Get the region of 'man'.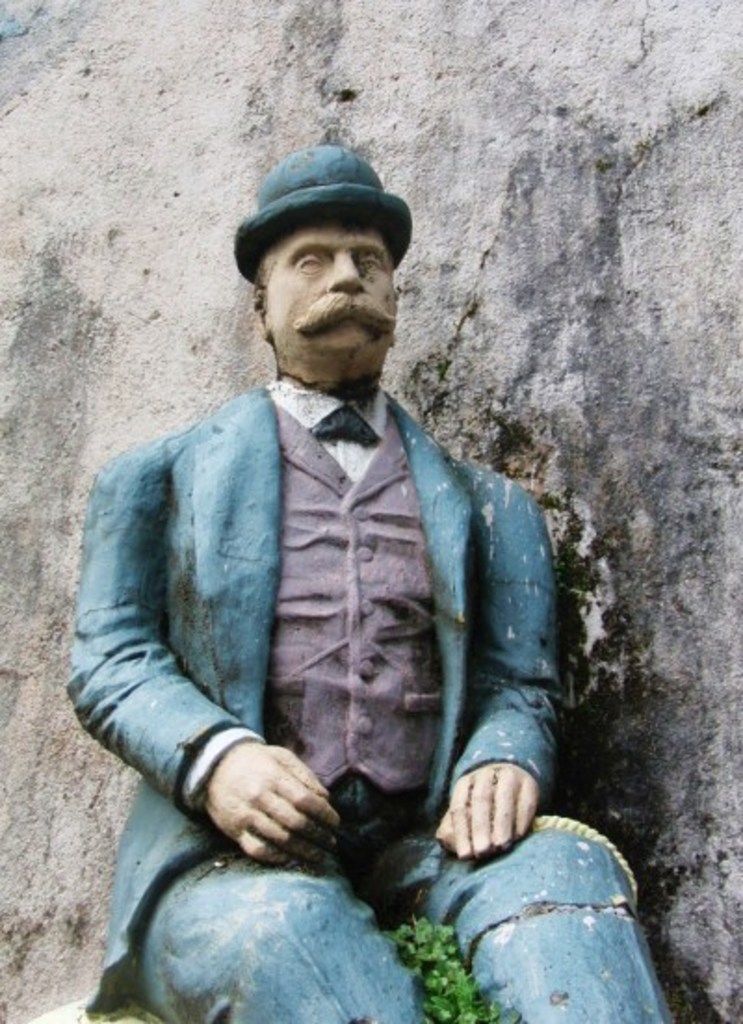
bbox=[71, 113, 596, 950].
